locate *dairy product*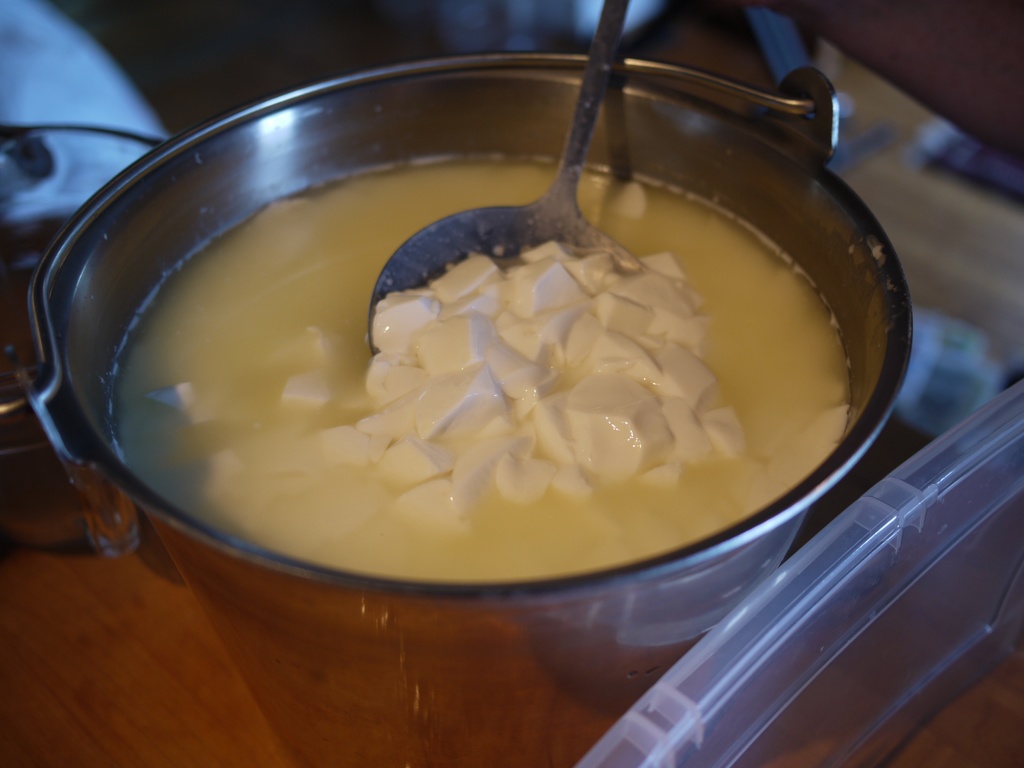
[678, 408, 706, 465]
